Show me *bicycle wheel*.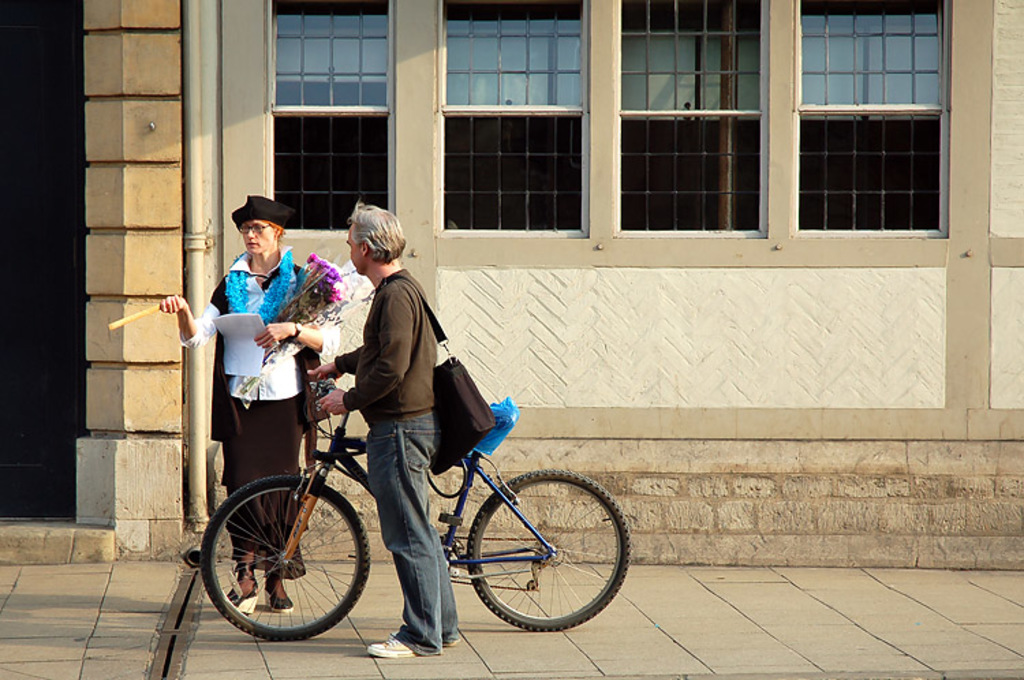
*bicycle wheel* is here: box(448, 475, 623, 640).
